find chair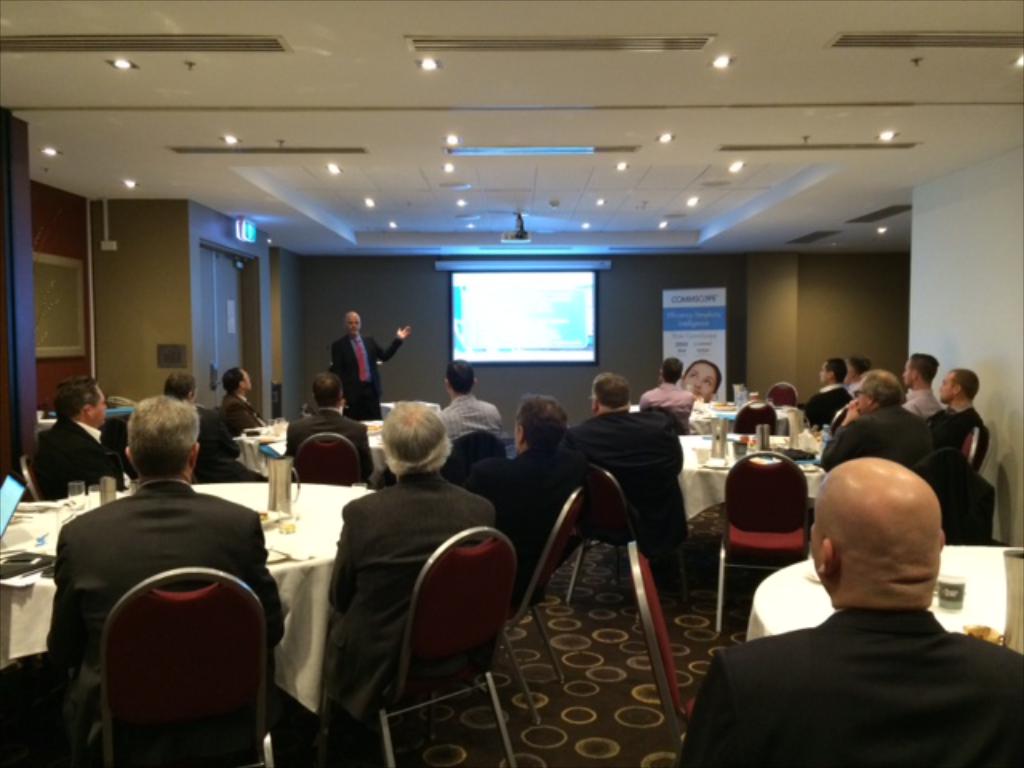
bbox=(763, 382, 797, 405)
